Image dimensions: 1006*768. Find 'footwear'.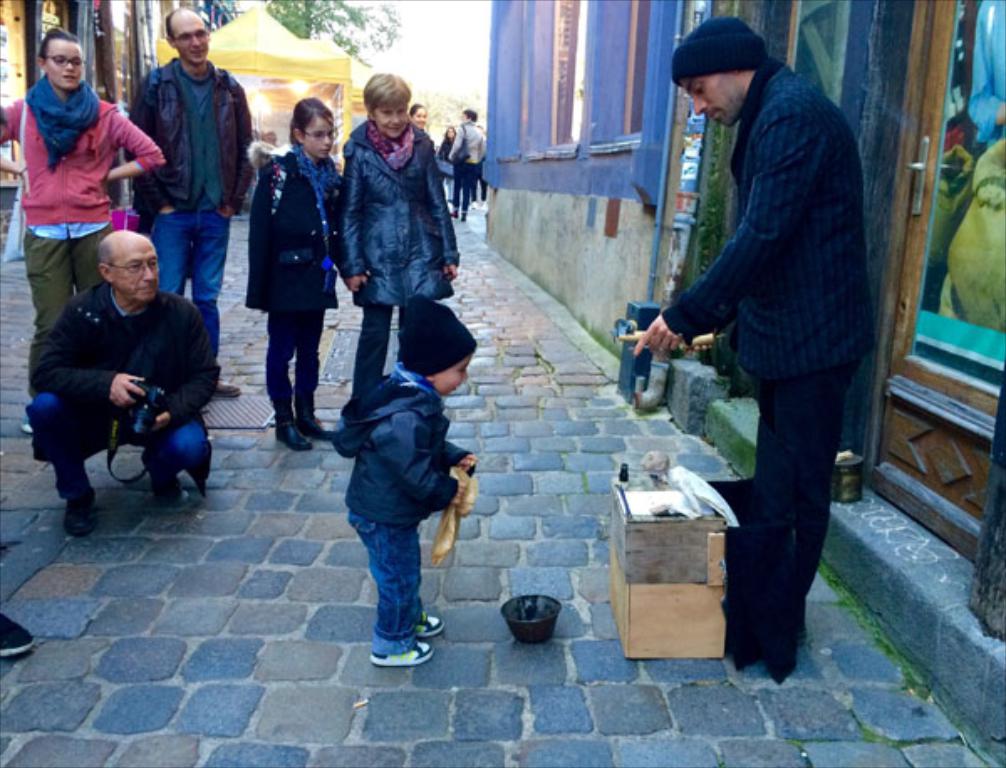
left=144, top=458, right=183, bottom=501.
